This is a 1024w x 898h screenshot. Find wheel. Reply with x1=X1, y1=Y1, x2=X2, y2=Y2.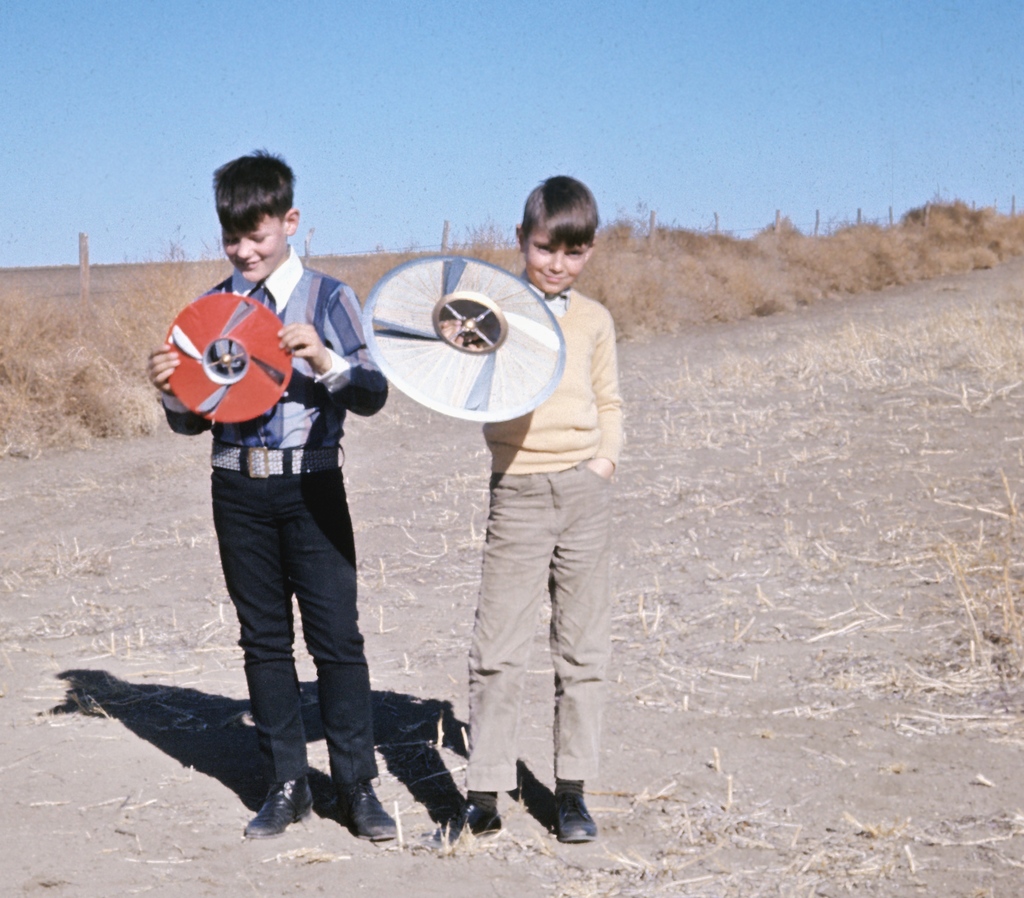
x1=361, y1=254, x2=563, y2=420.
